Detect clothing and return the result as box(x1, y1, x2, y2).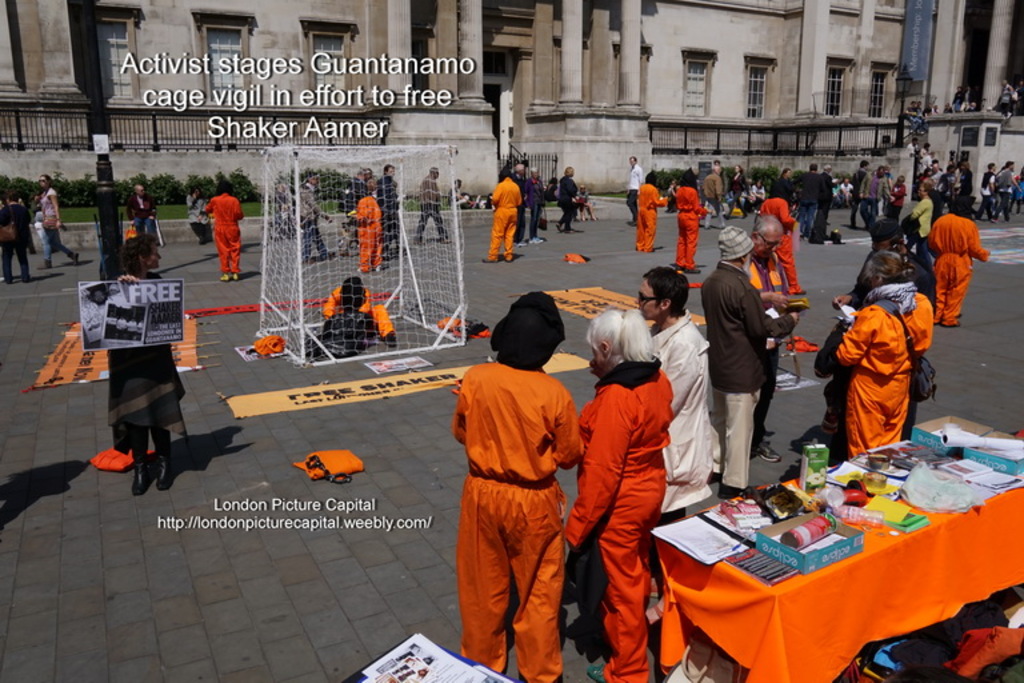
box(911, 188, 935, 260).
